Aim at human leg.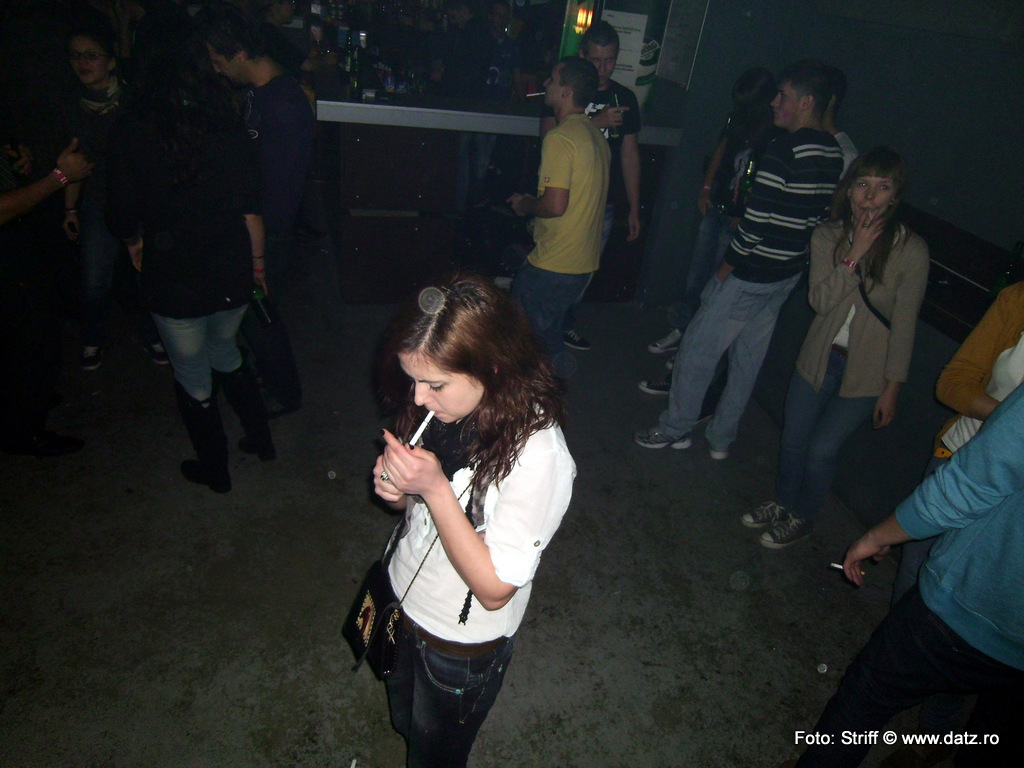
Aimed at x1=175, y1=315, x2=223, y2=493.
